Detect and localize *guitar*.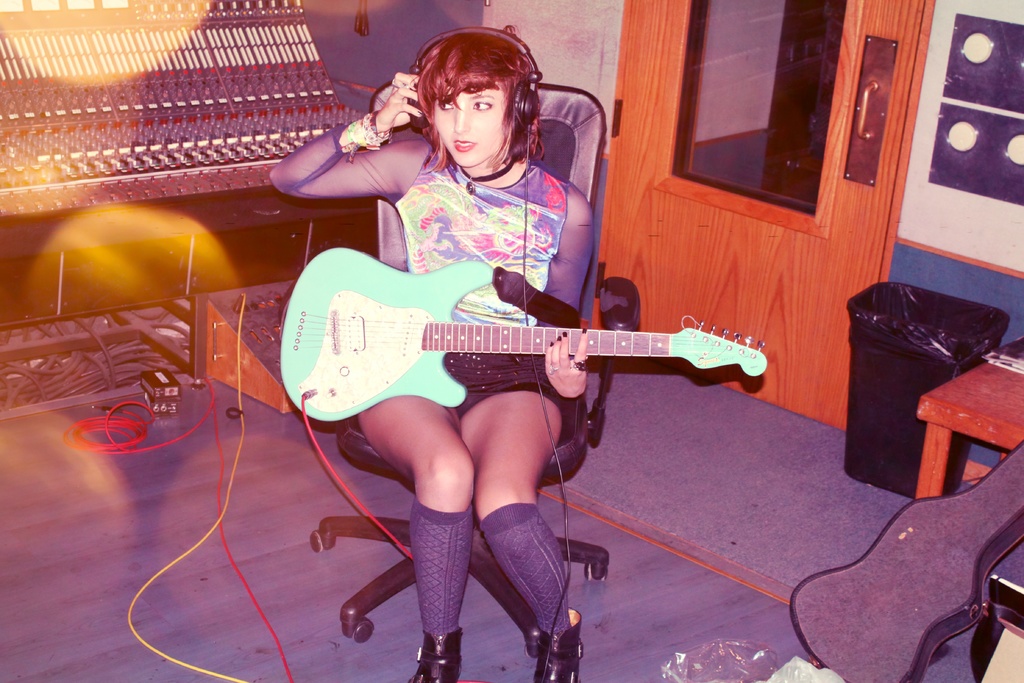
Localized at 276/243/767/425.
